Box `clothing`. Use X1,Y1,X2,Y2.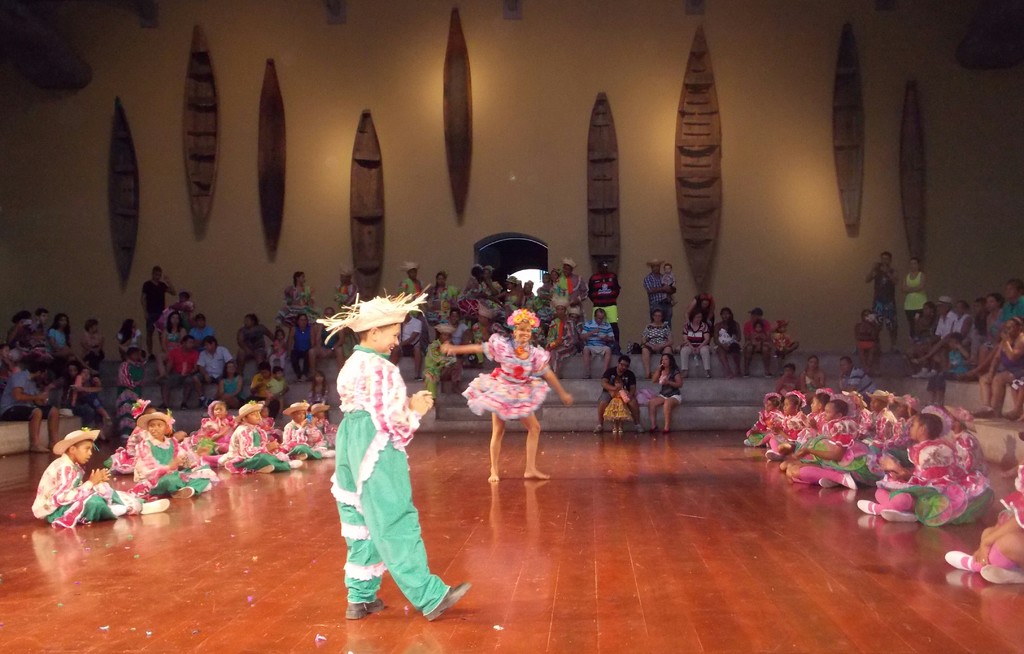
100,413,333,496.
